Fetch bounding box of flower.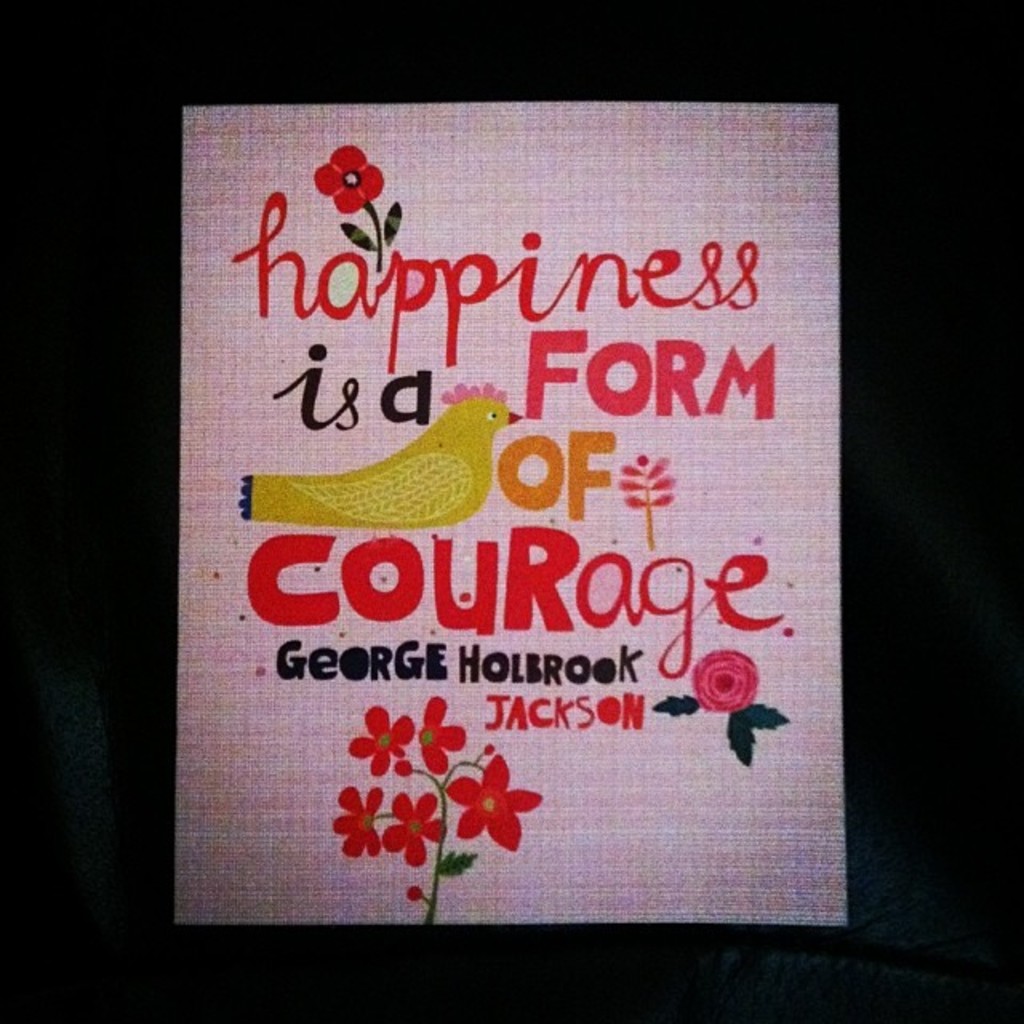
Bbox: box=[346, 706, 413, 779].
